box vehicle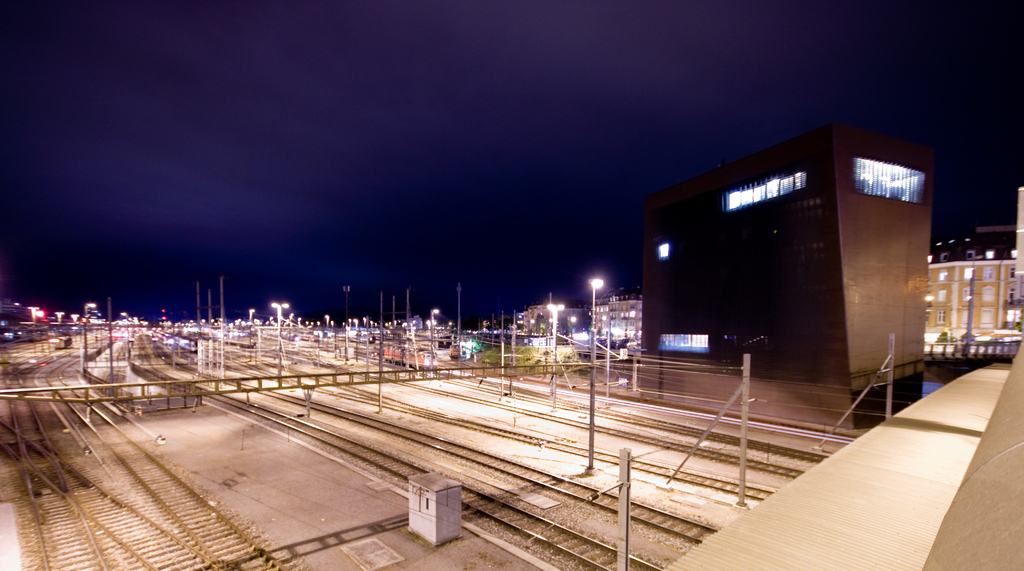
pyautogui.locateOnScreen(381, 343, 435, 370)
